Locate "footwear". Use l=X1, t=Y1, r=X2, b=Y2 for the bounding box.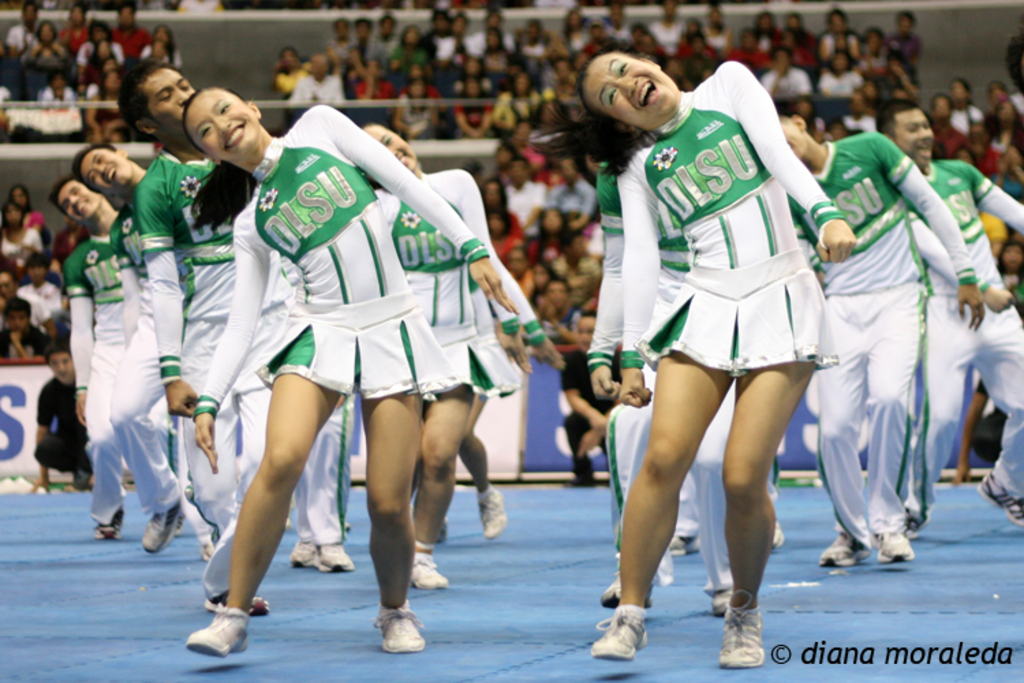
l=661, t=531, r=706, b=563.
